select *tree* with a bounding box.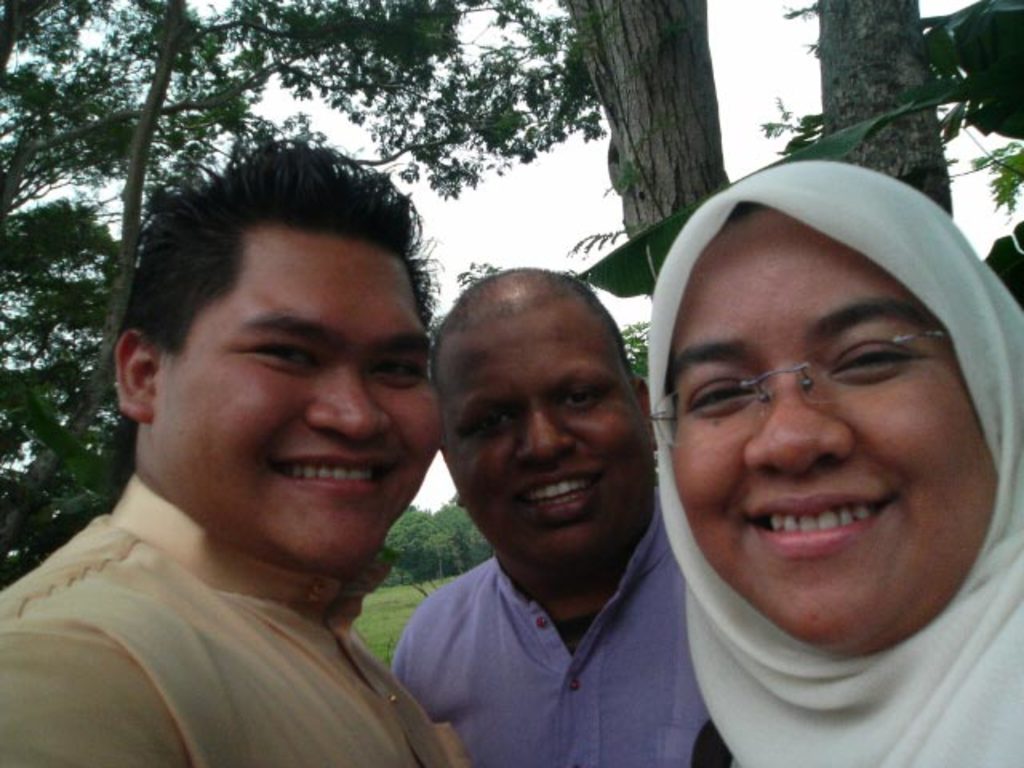
region(0, 0, 606, 589).
